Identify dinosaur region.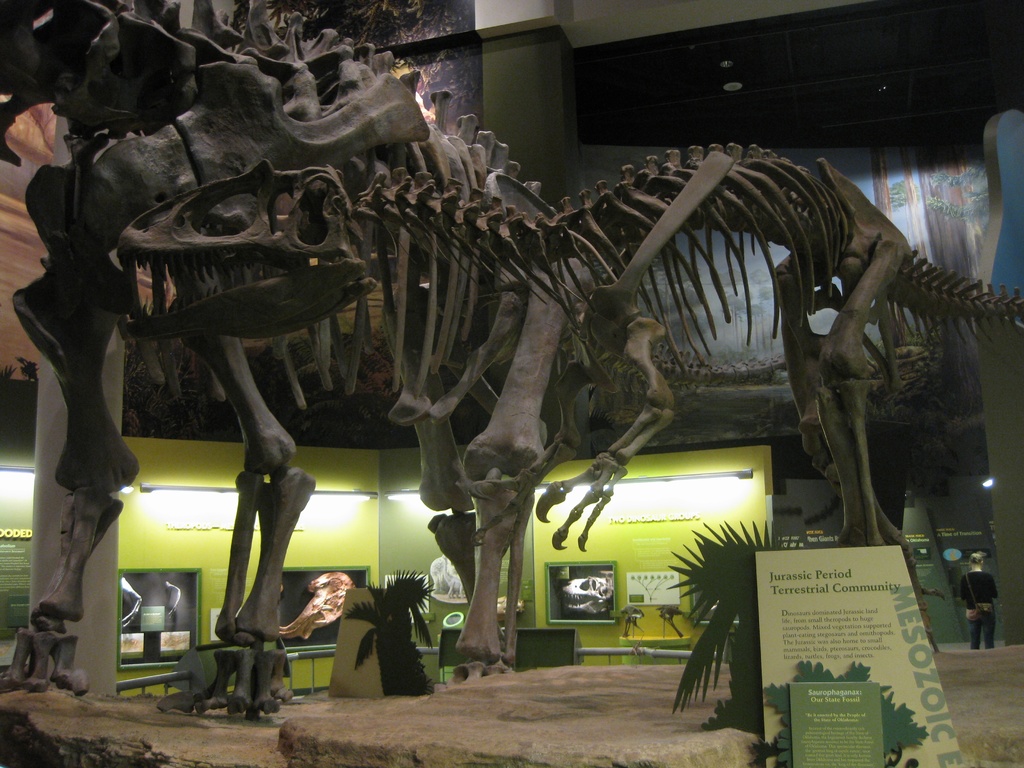
Region: 561 575 619 617.
